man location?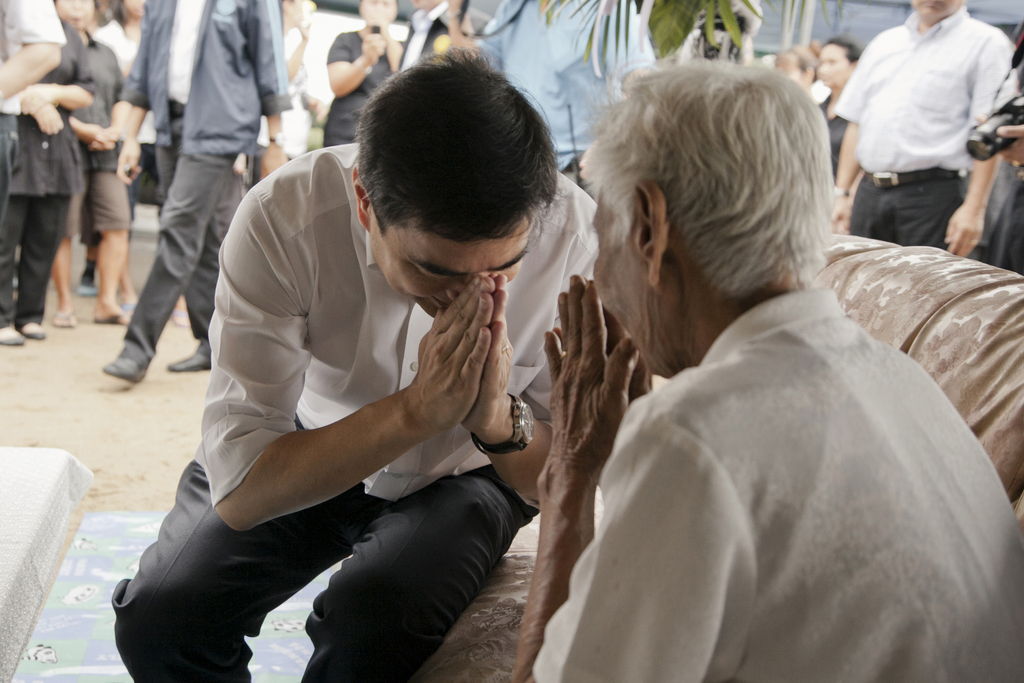
823, 0, 1021, 258
